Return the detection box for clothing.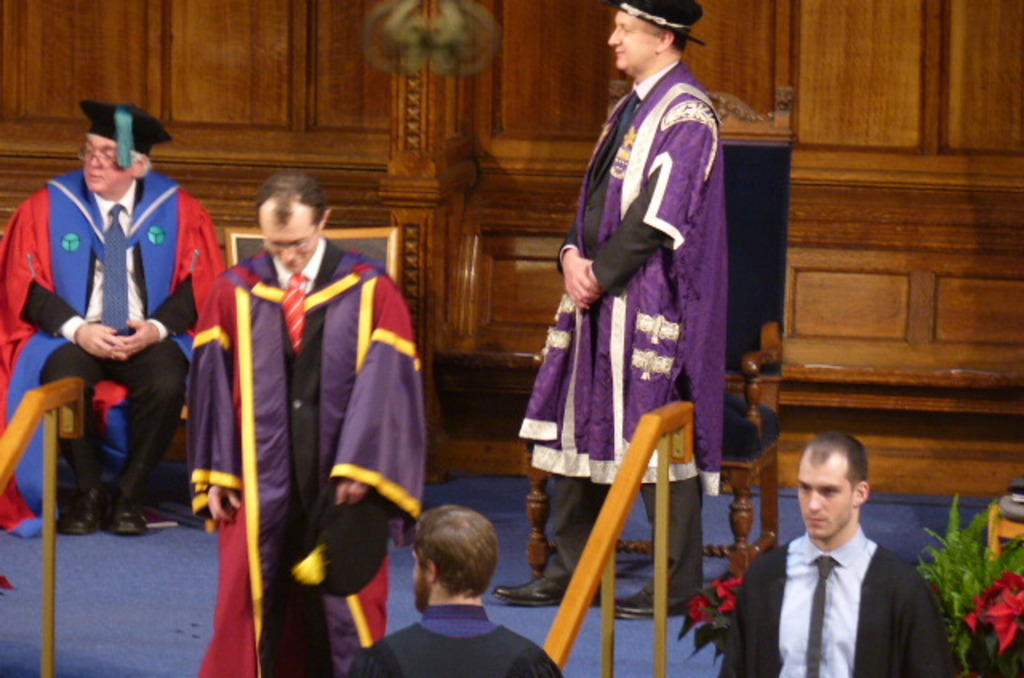
locate(190, 233, 437, 676).
